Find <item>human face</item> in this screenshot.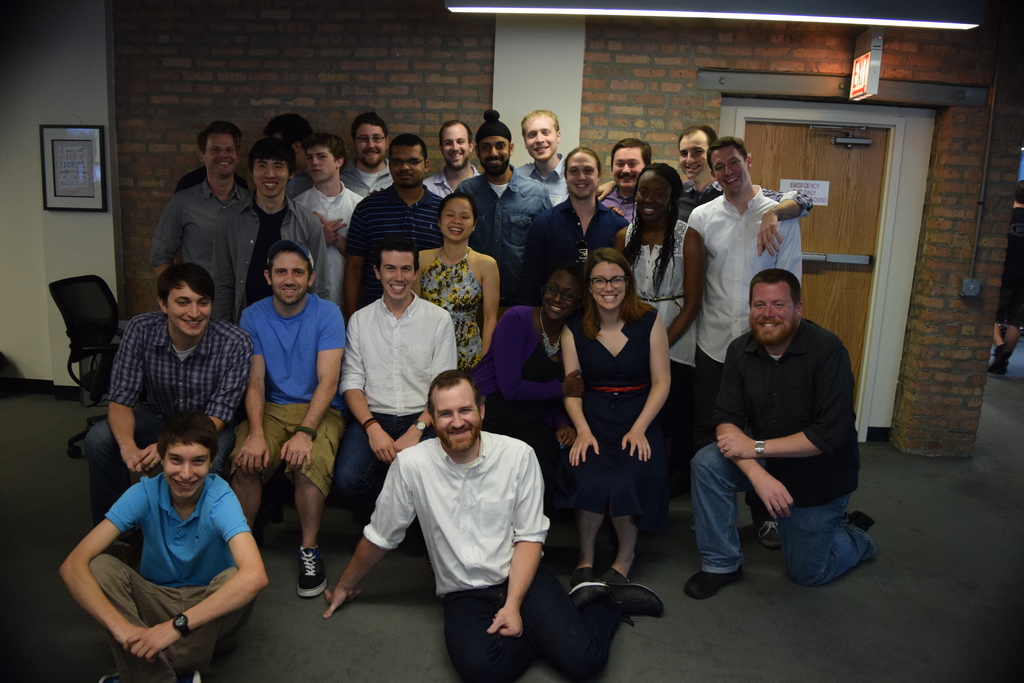
The bounding box for <item>human face</item> is select_region(163, 442, 207, 498).
